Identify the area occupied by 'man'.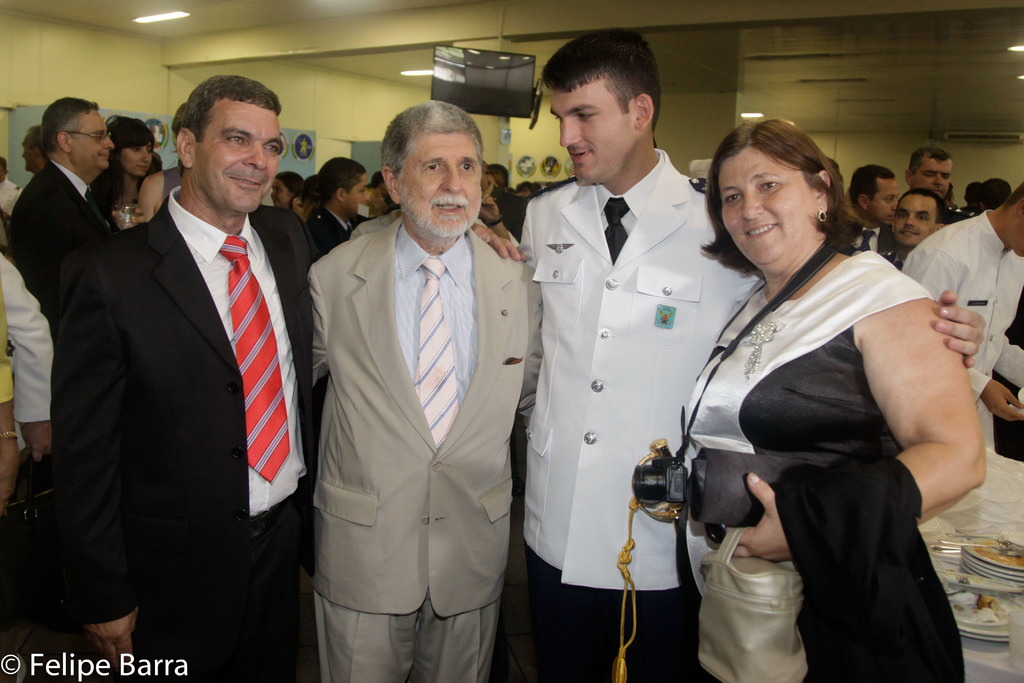
Area: (x1=906, y1=155, x2=978, y2=234).
